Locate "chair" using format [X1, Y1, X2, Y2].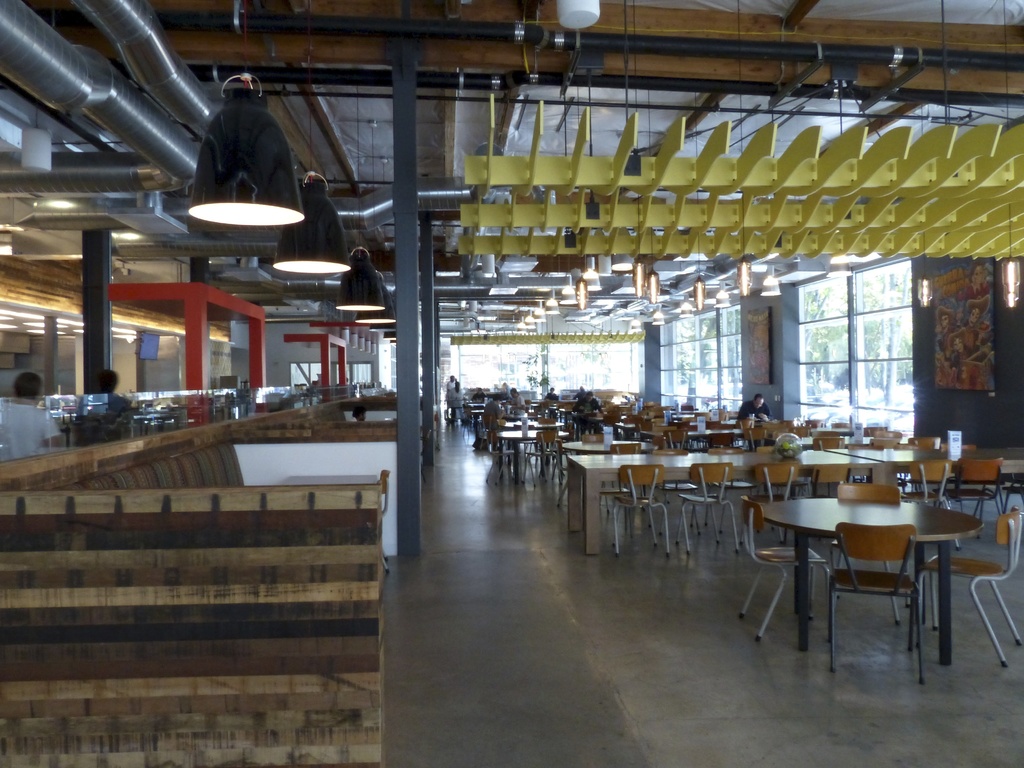
[817, 519, 922, 673].
